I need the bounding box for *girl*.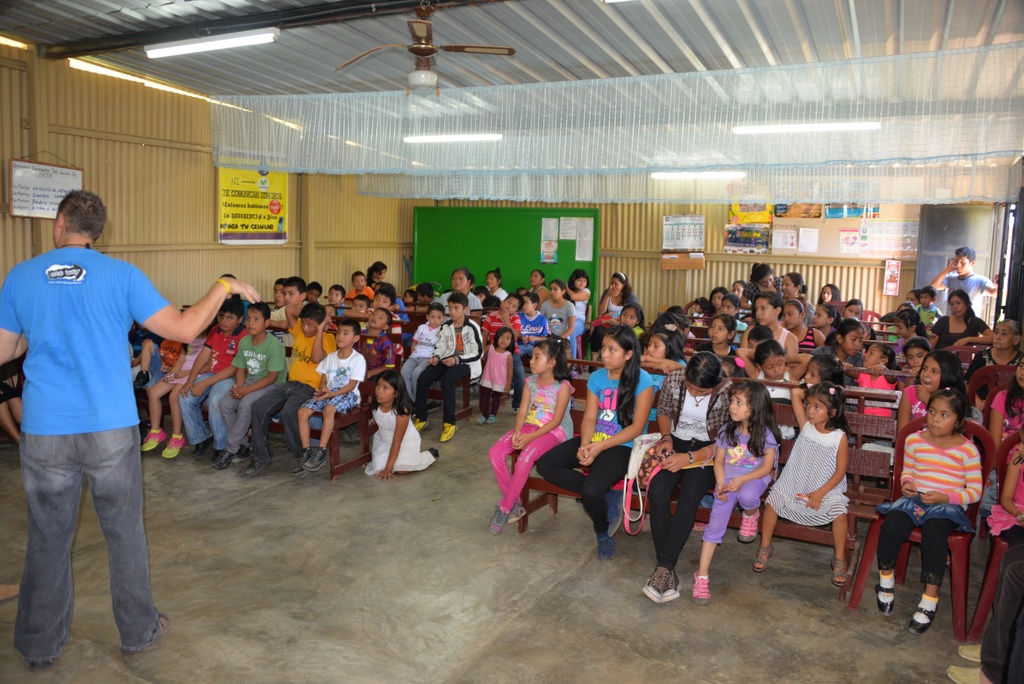
Here it is: pyautogui.locateOnScreen(700, 310, 742, 357).
